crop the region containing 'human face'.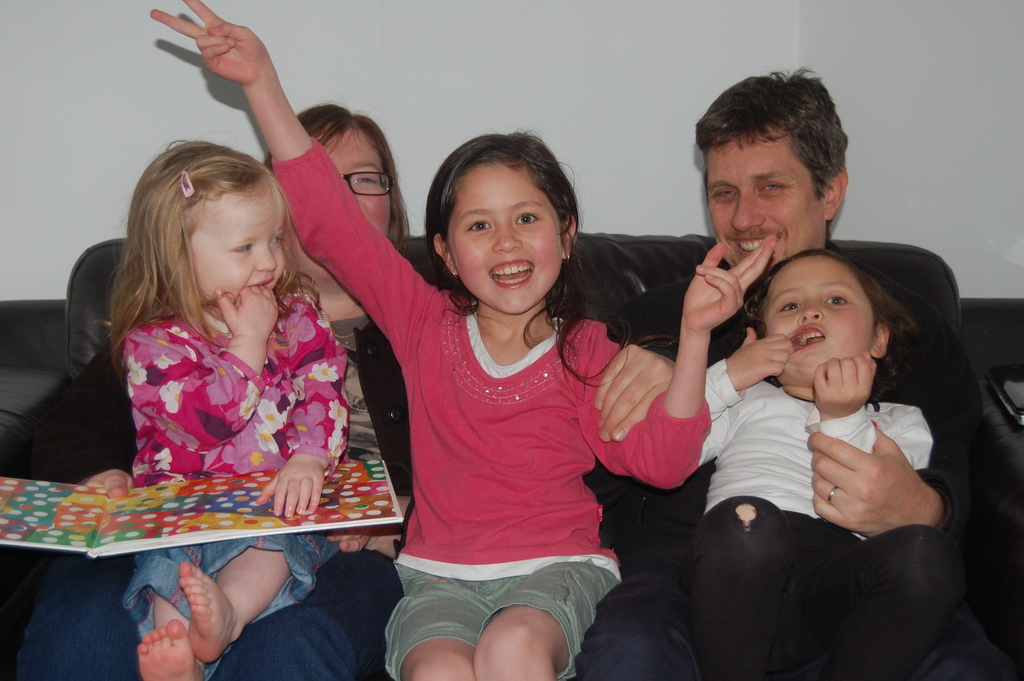
Crop region: x1=193 y1=187 x2=287 y2=305.
